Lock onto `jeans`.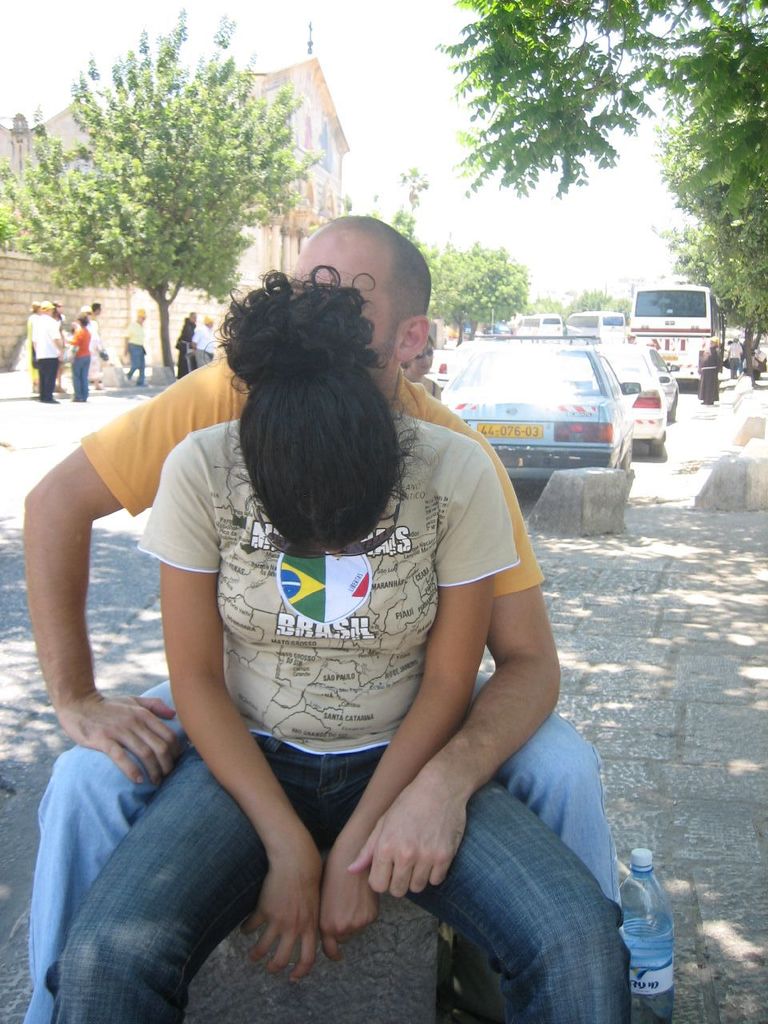
Locked: detection(123, 344, 147, 385).
